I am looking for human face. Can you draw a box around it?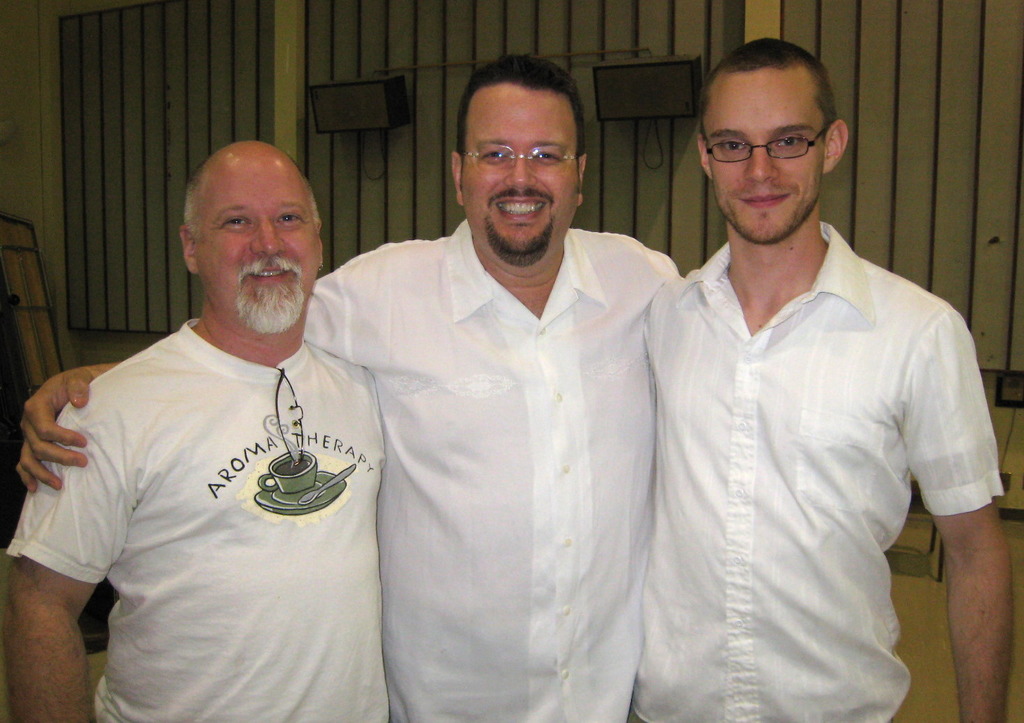
Sure, the bounding box is [468, 85, 572, 246].
